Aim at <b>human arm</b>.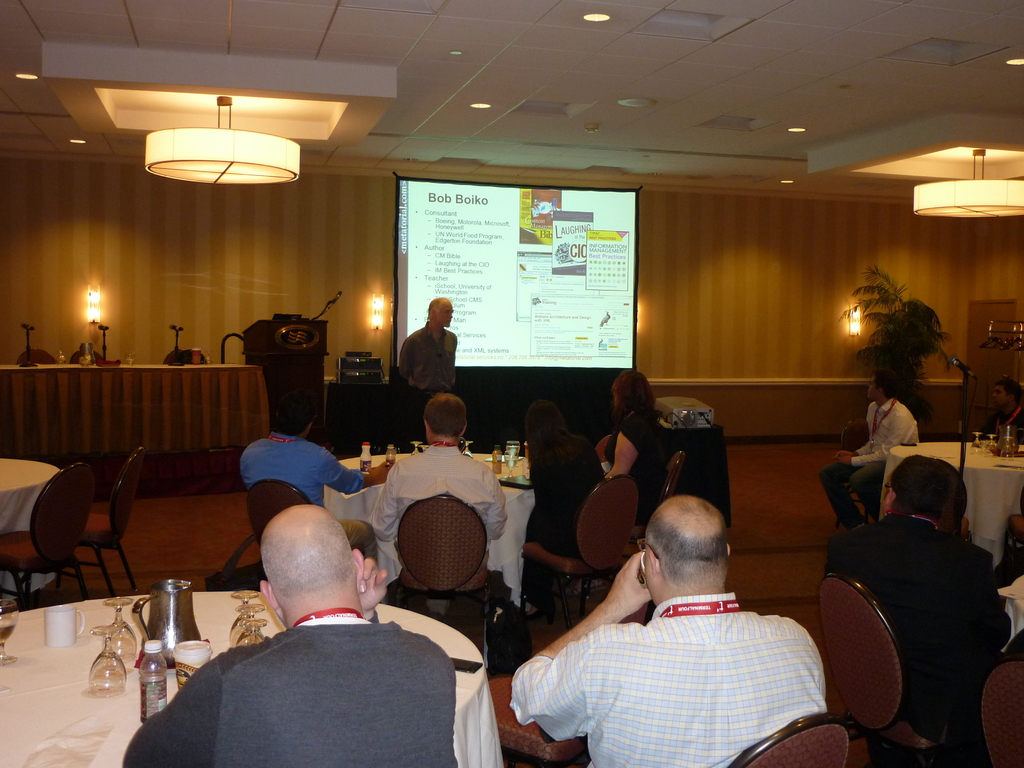
Aimed at 350,541,397,632.
